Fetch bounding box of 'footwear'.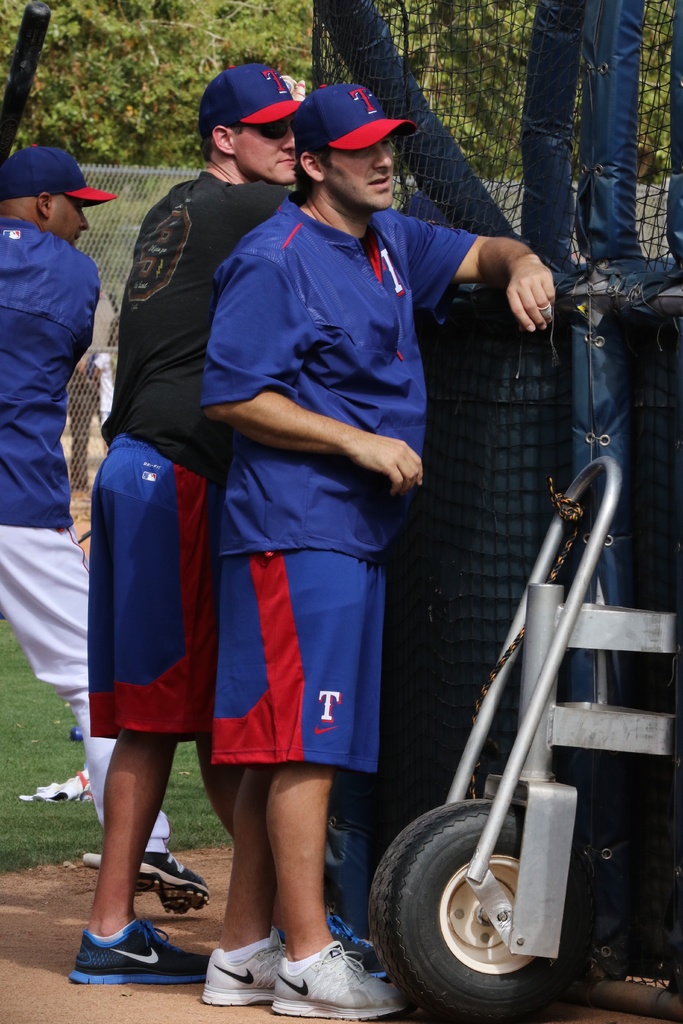
Bbox: Rect(62, 918, 208, 991).
